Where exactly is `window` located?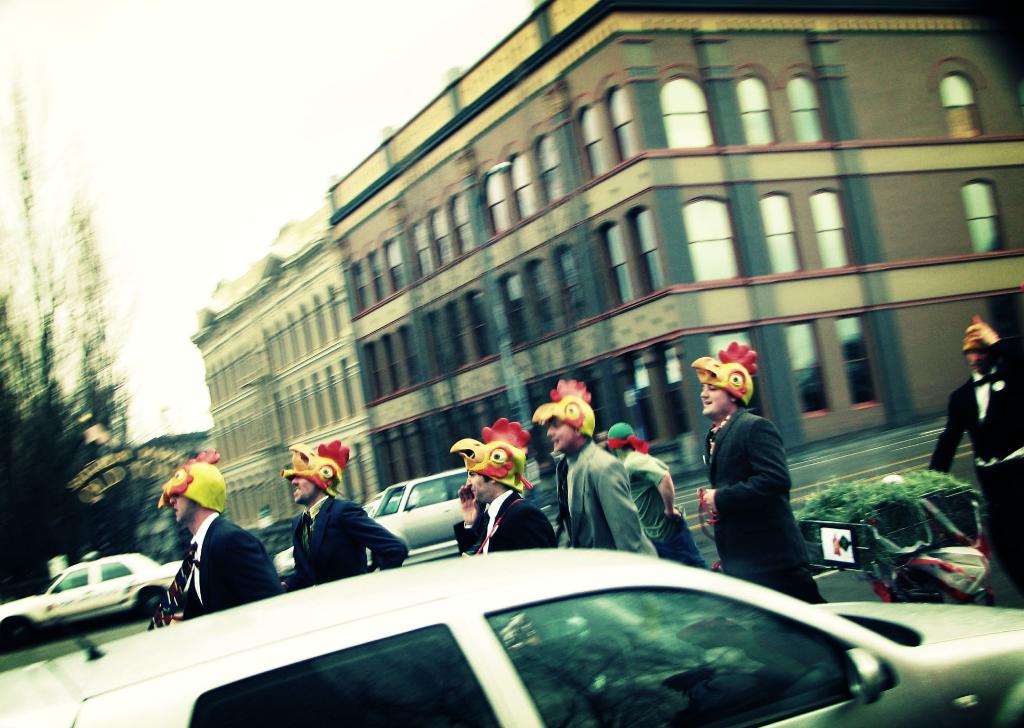
Its bounding box is bbox=[582, 75, 646, 182].
